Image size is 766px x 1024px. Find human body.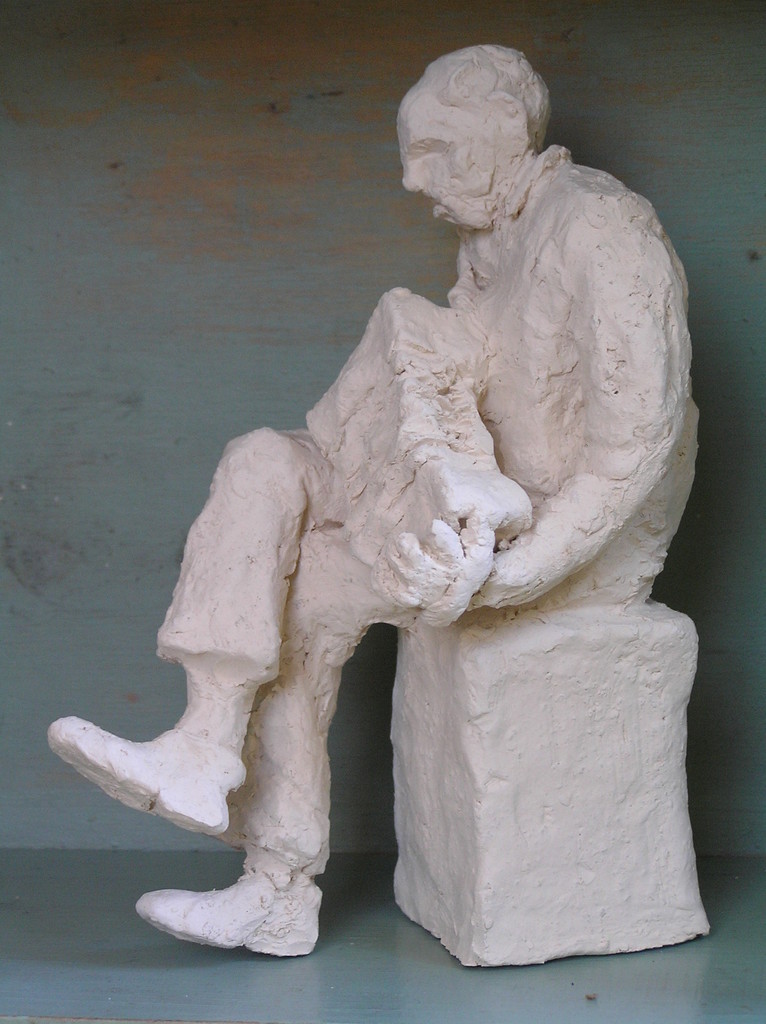
{"x1": 74, "y1": 43, "x2": 719, "y2": 934}.
